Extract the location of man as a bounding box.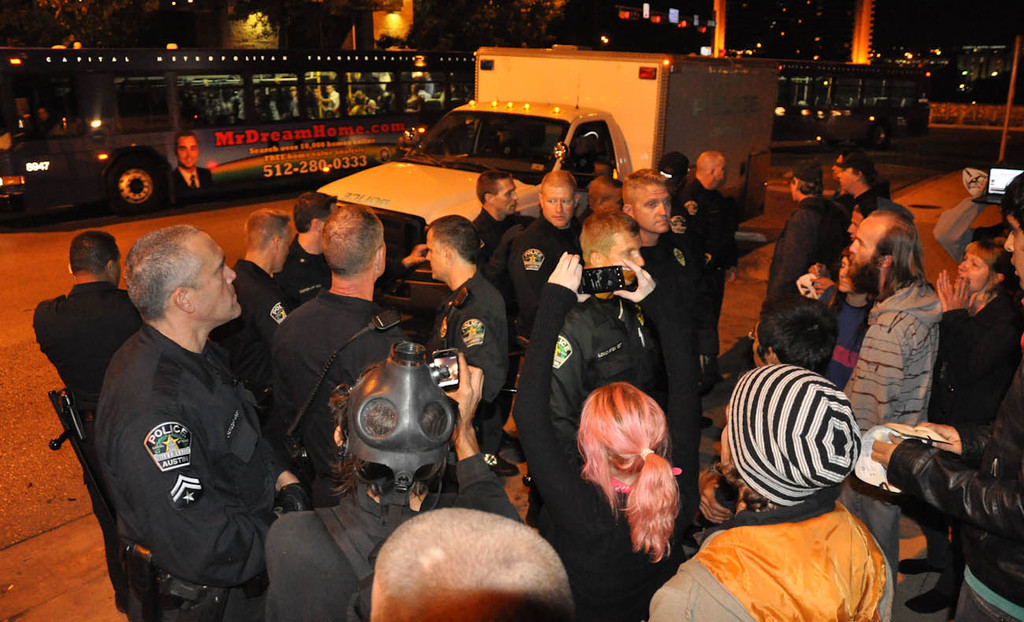
[x1=32, y1=231, x2=144, y2=613].
